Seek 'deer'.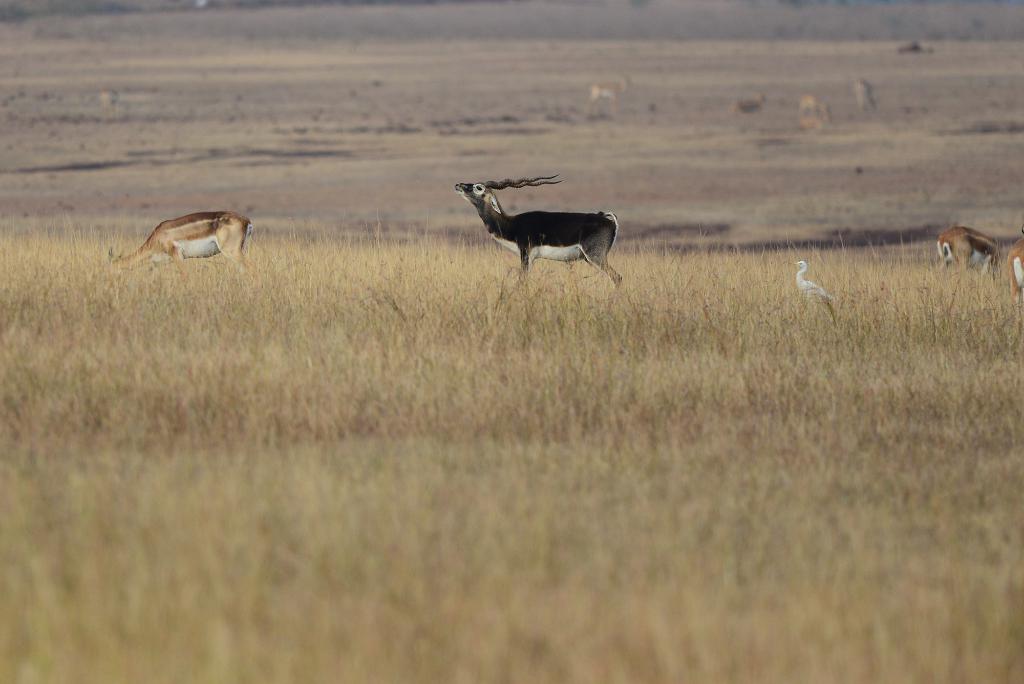
{"left": 105, "top": 207, "right": 253, "bottom": 268}.
